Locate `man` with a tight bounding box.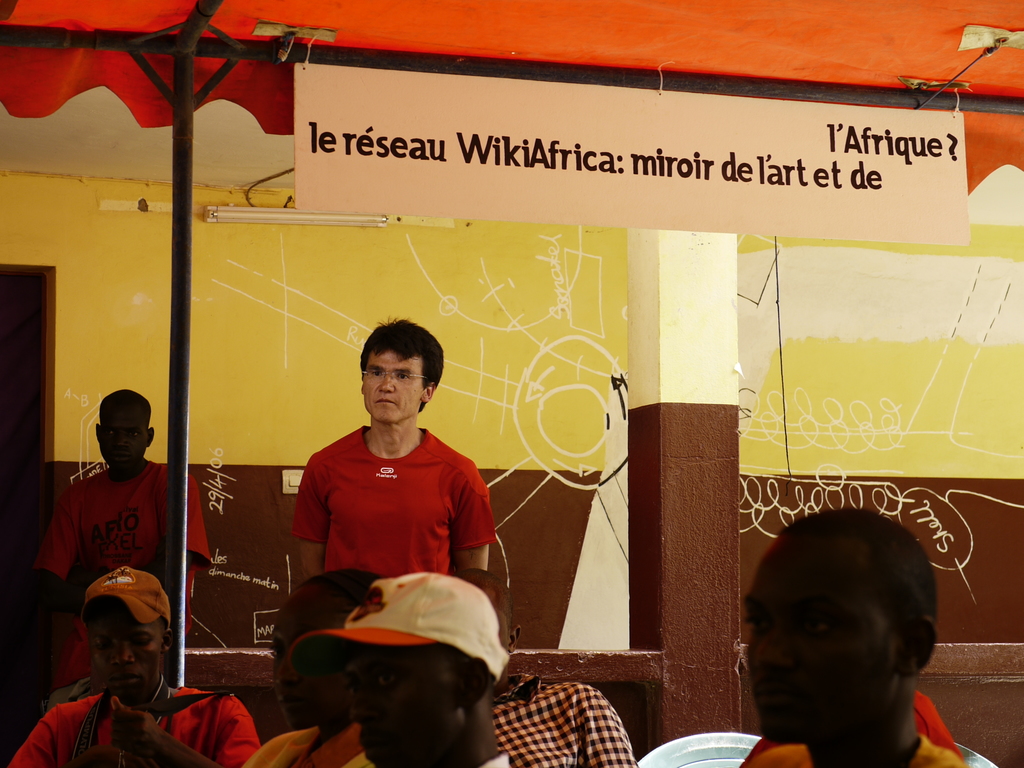
[x1=489, y1=652, x2=633, y2=767].
